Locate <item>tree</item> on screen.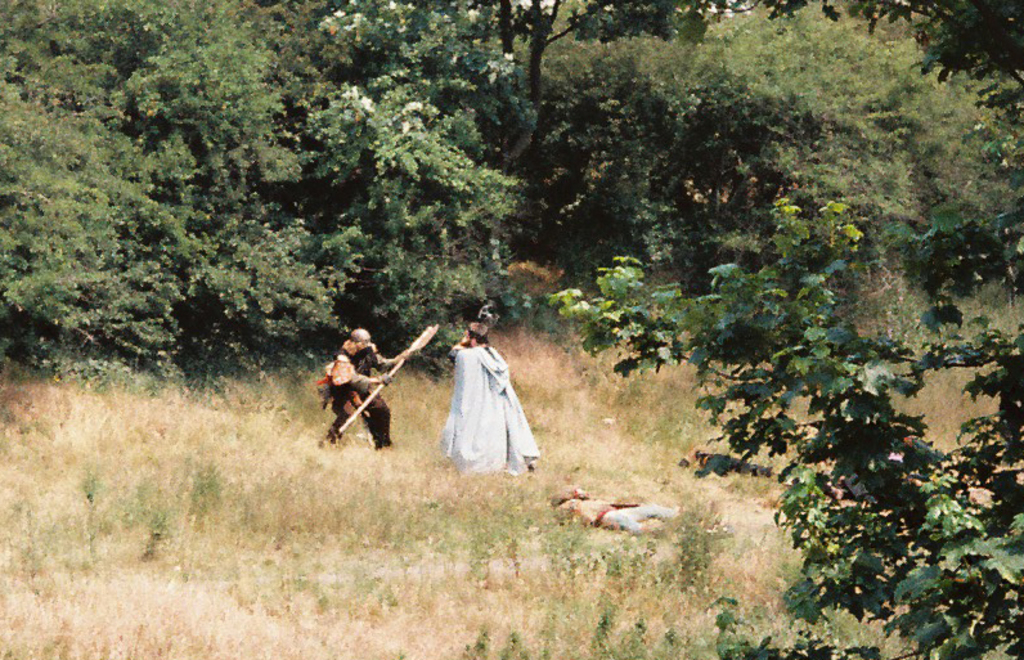
On screen at box=[558, 169, 1023, 659].
